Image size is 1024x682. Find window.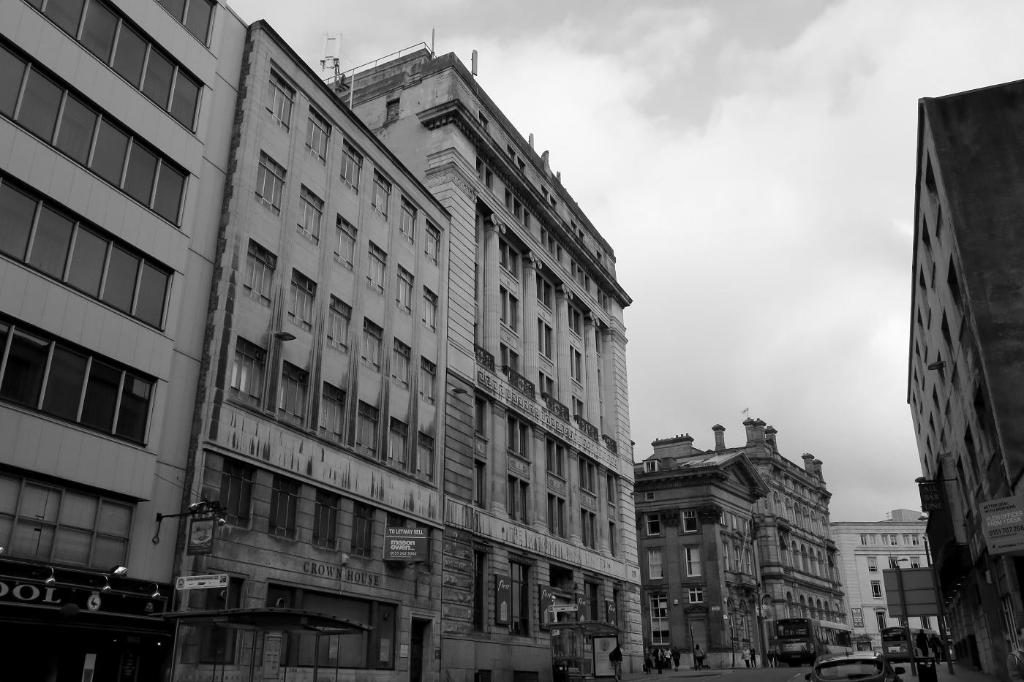
box(582, 573, 603, 643).
